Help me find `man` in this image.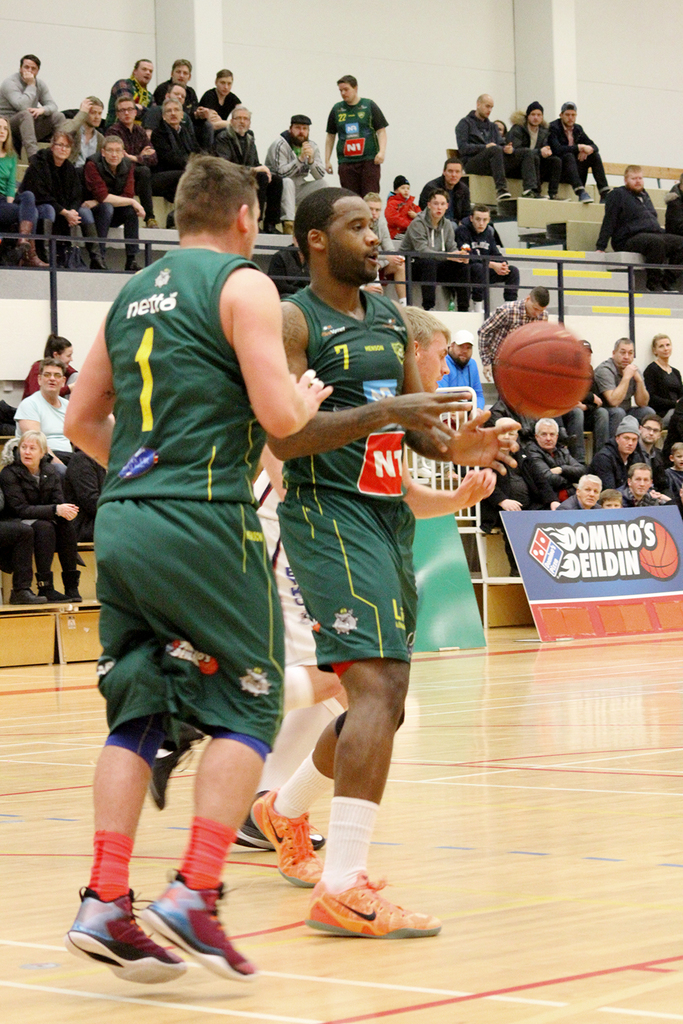
Found it: (left=148, top=103, right=206, bottom=198).
